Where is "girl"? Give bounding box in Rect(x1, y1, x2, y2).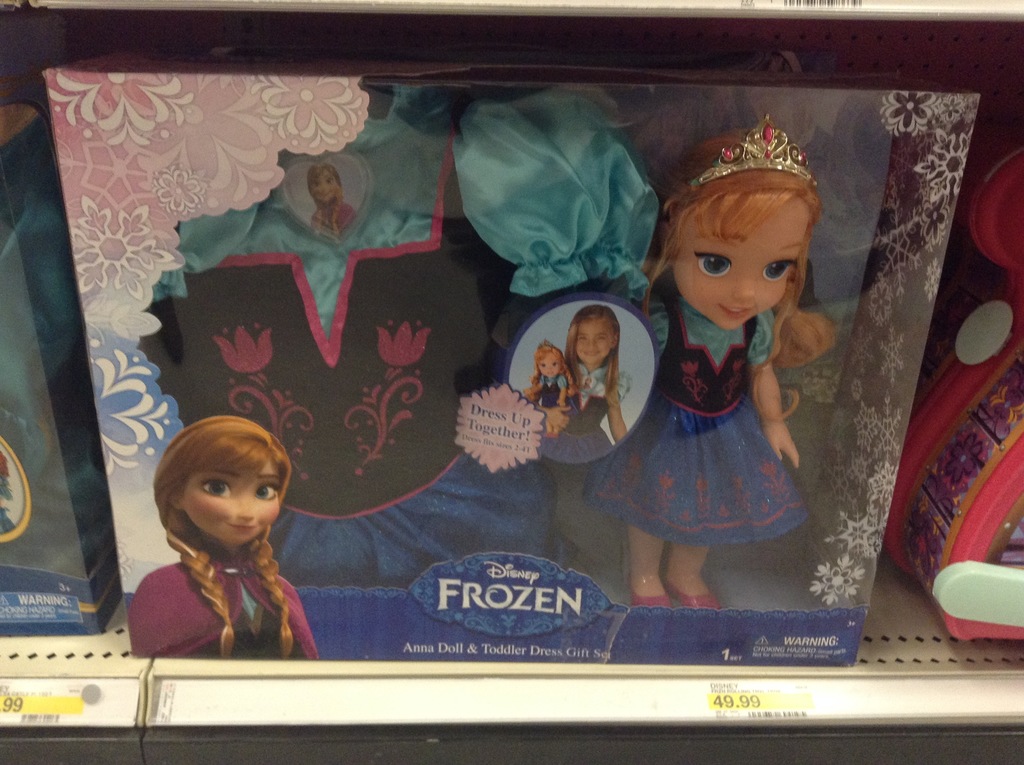
Rect(308, 166, 354, 236).
